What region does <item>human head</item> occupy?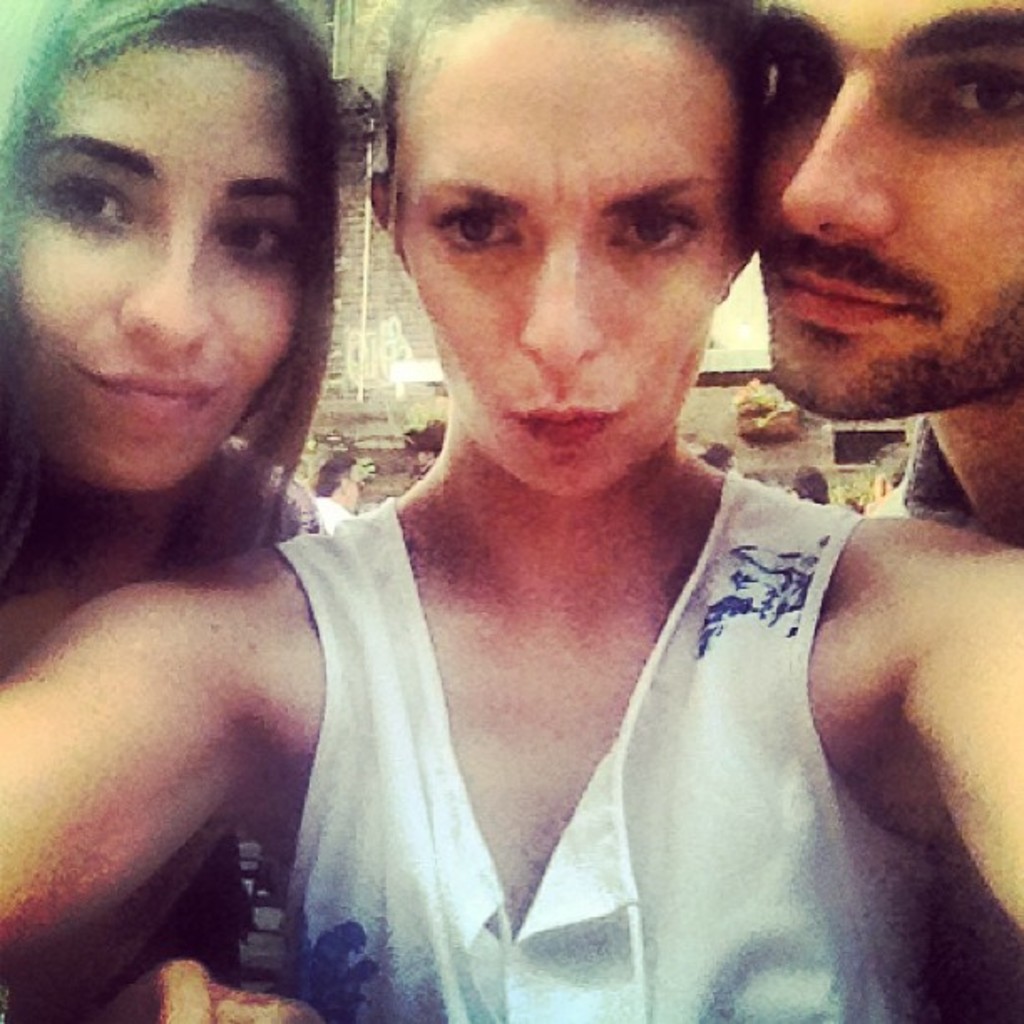
360, 0, 775, 509.
